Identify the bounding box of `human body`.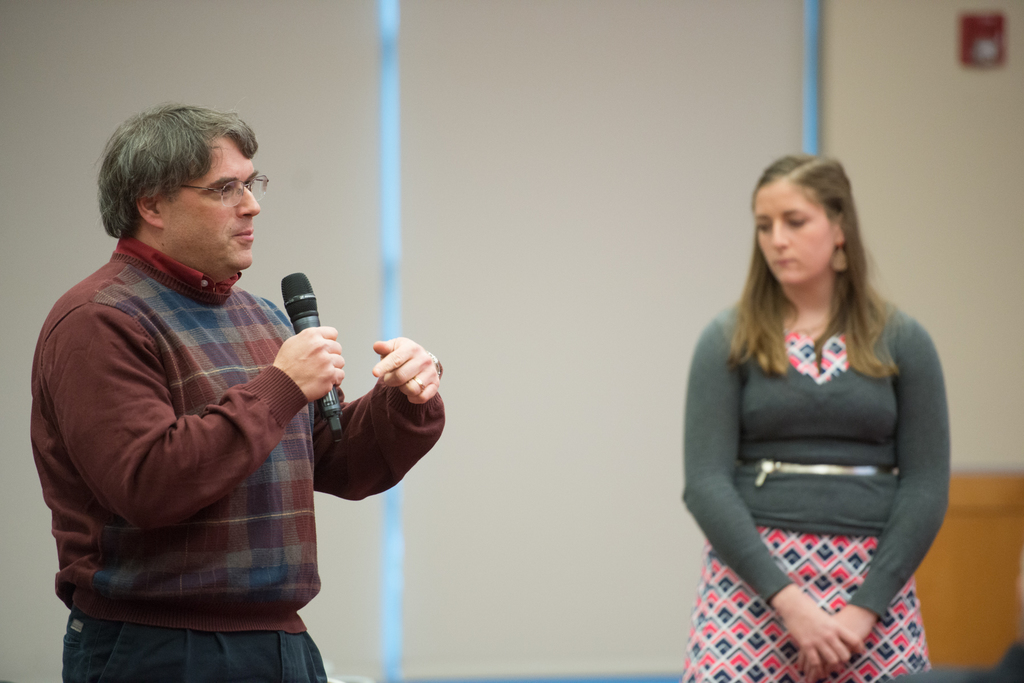
box(29, 227, 441, 682).
